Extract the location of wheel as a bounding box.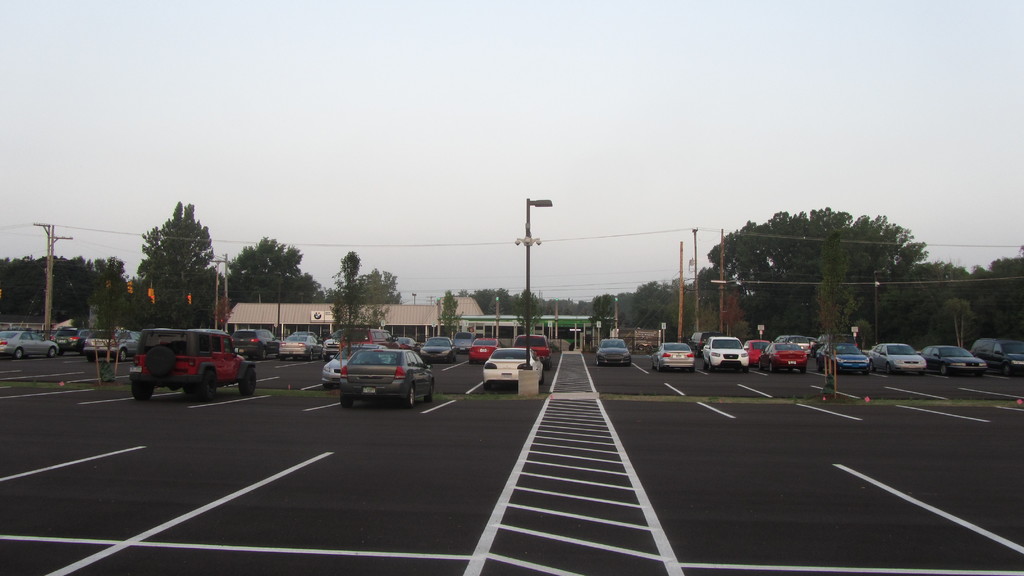
bbox(261, 349, 268, 359).
